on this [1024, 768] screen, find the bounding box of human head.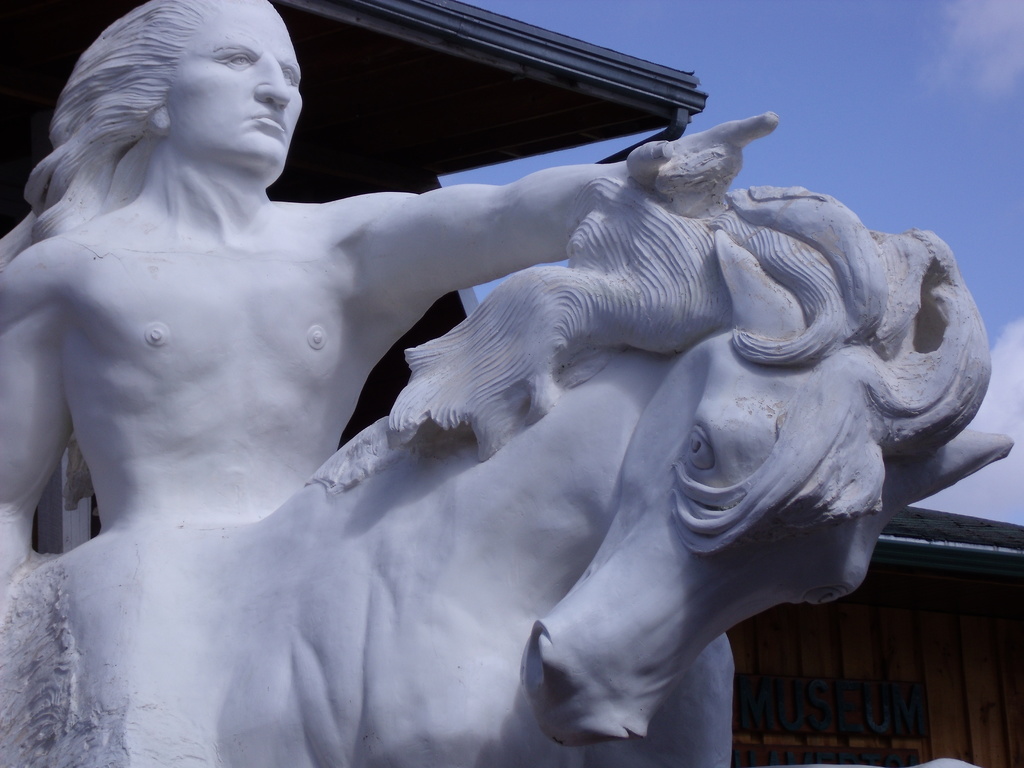
Bounding box: {"left": 76, "top": 6, "right": 310, "bottom": 207}.
